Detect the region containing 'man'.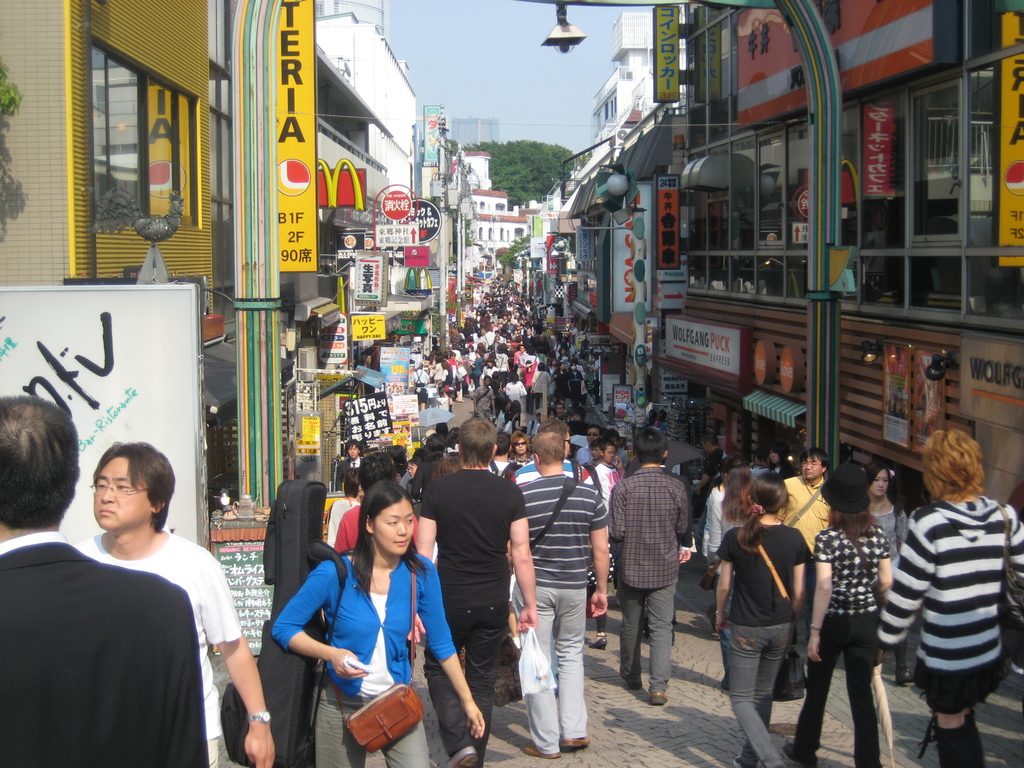
474:375:496:416.
